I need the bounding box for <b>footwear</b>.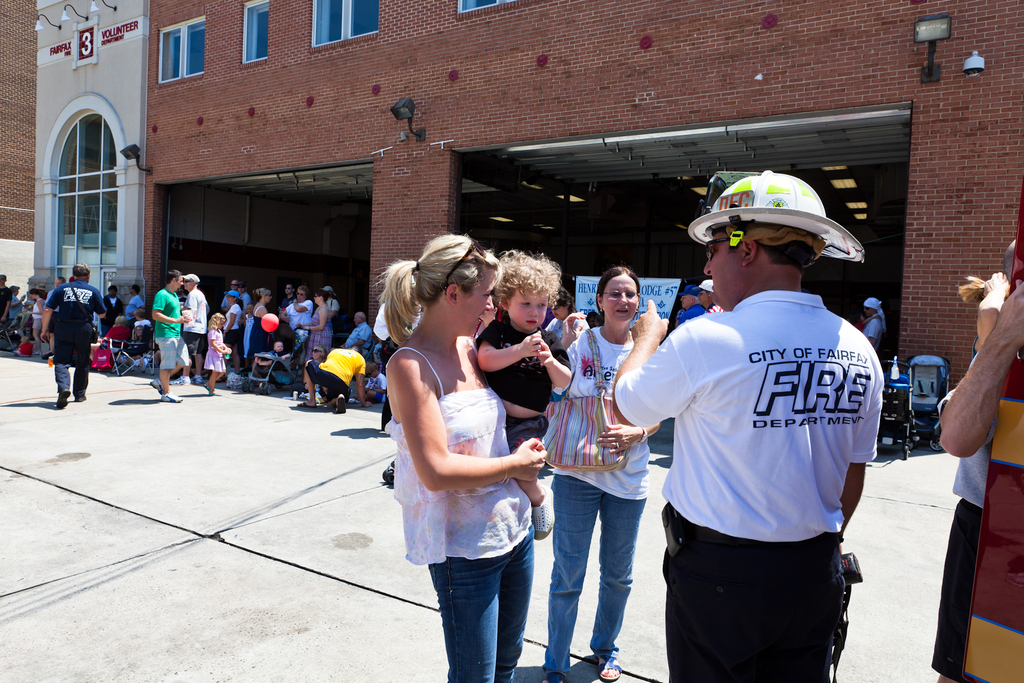
Here it is: [163,388,182,400].
